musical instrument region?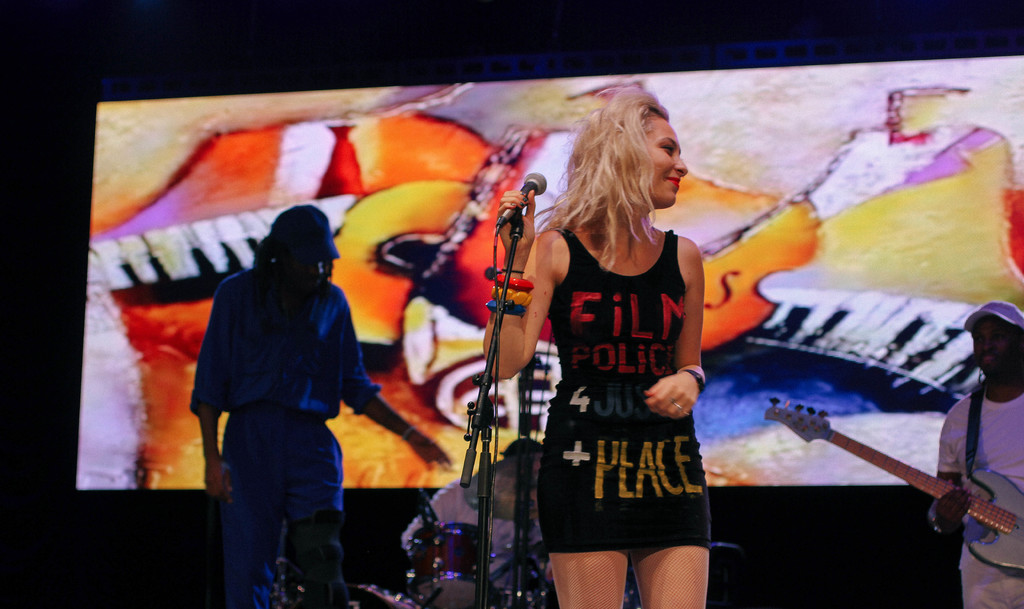
select_region(406, 518, 494, 608)
